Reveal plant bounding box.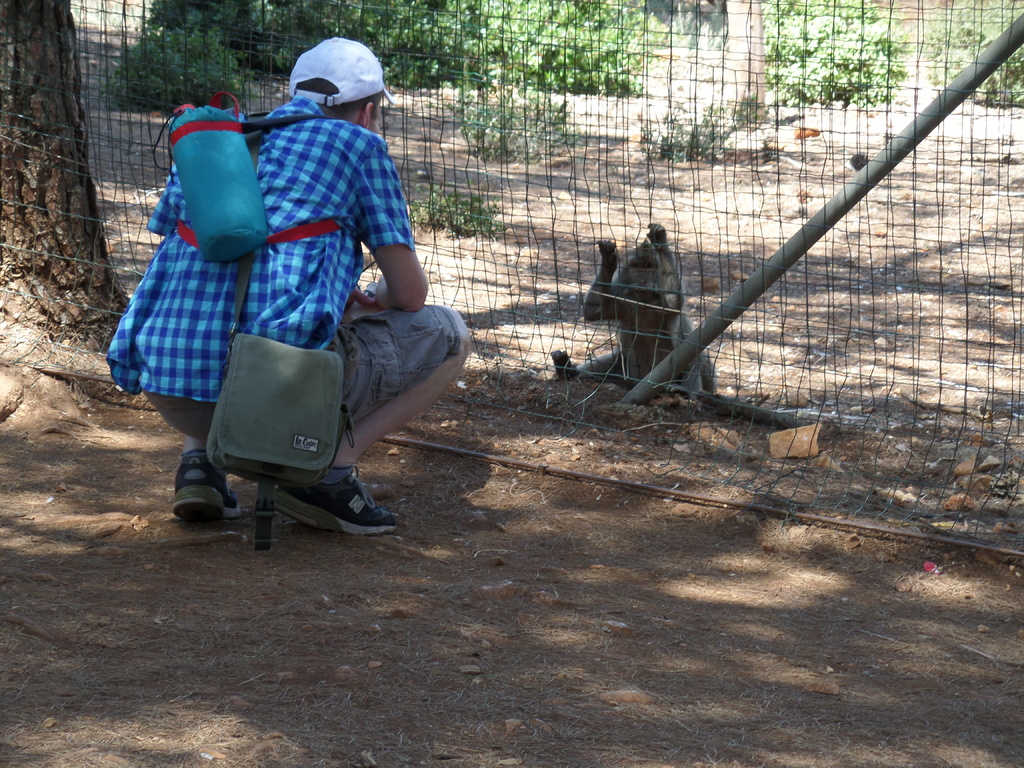
Revealed: box(450, 66, 570, 177).
